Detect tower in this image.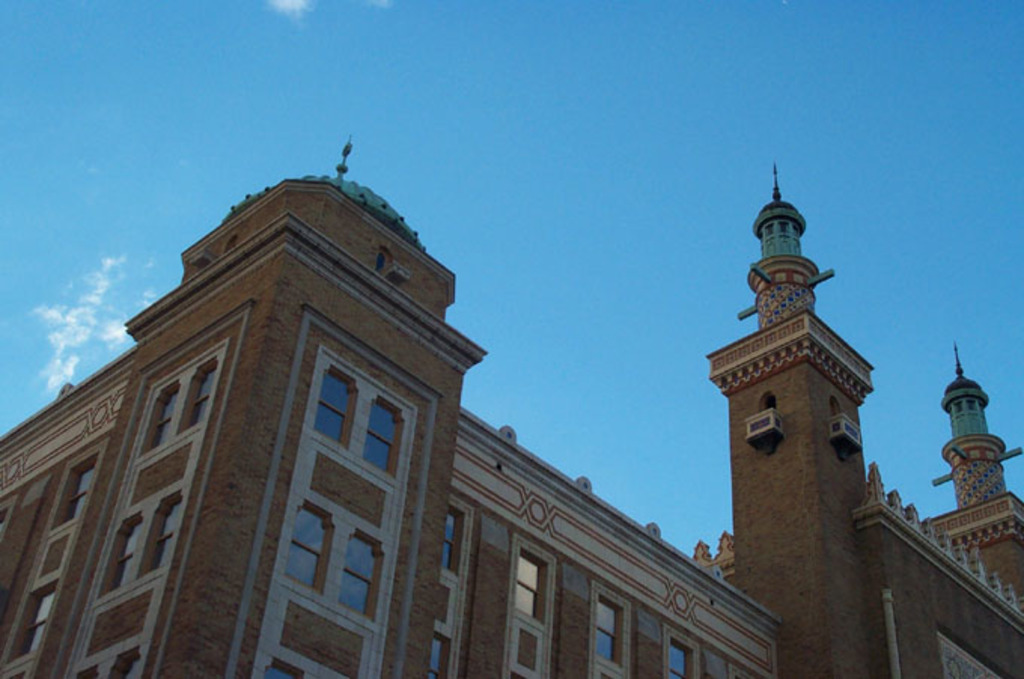
Detection: rect(709, 166, 866, 677).
